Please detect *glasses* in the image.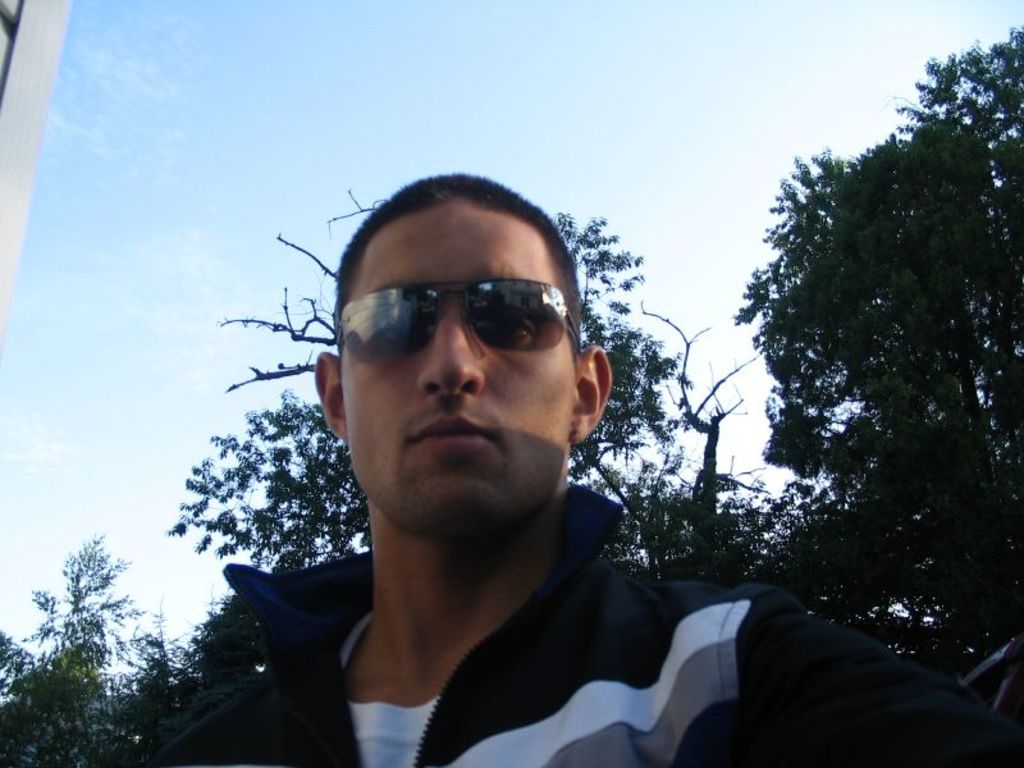
x1=319, y1=287, x2=579, y2=393.
